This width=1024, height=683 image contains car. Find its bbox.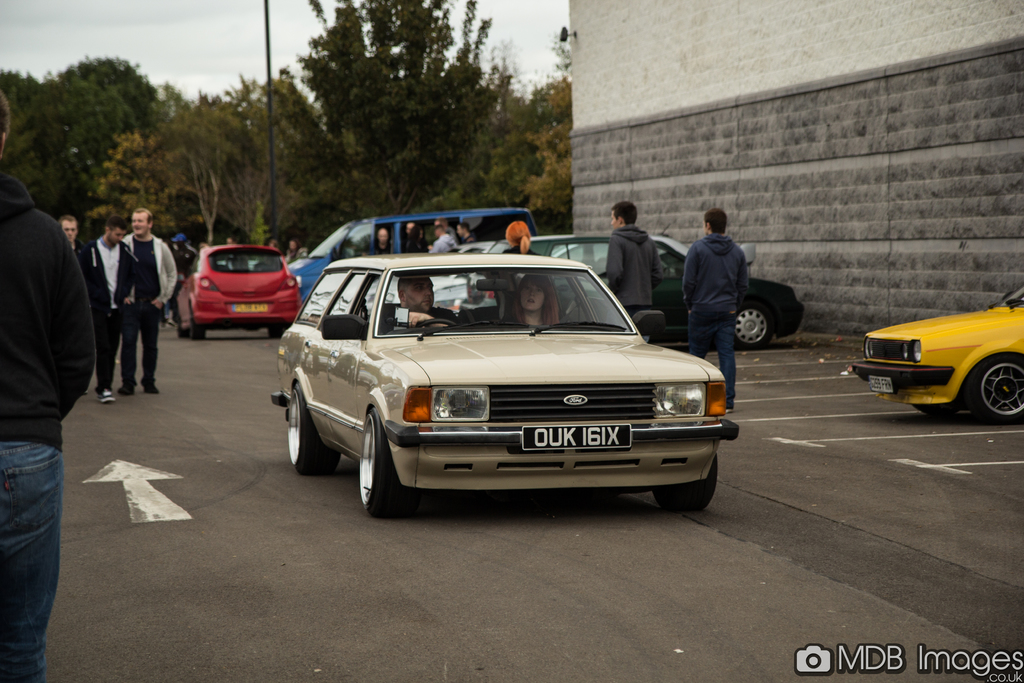
Rect(263, 226, 748, 519).
